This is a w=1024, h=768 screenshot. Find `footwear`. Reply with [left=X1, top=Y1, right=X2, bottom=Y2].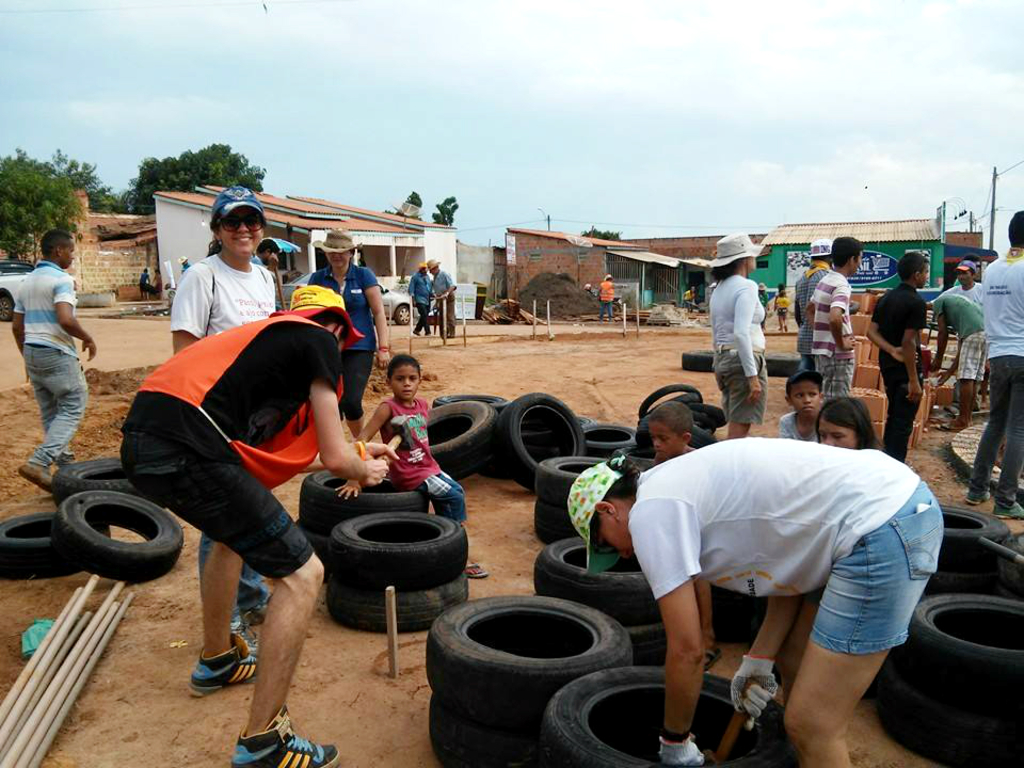
[left=422, top=330, right=430, bottom=337].
